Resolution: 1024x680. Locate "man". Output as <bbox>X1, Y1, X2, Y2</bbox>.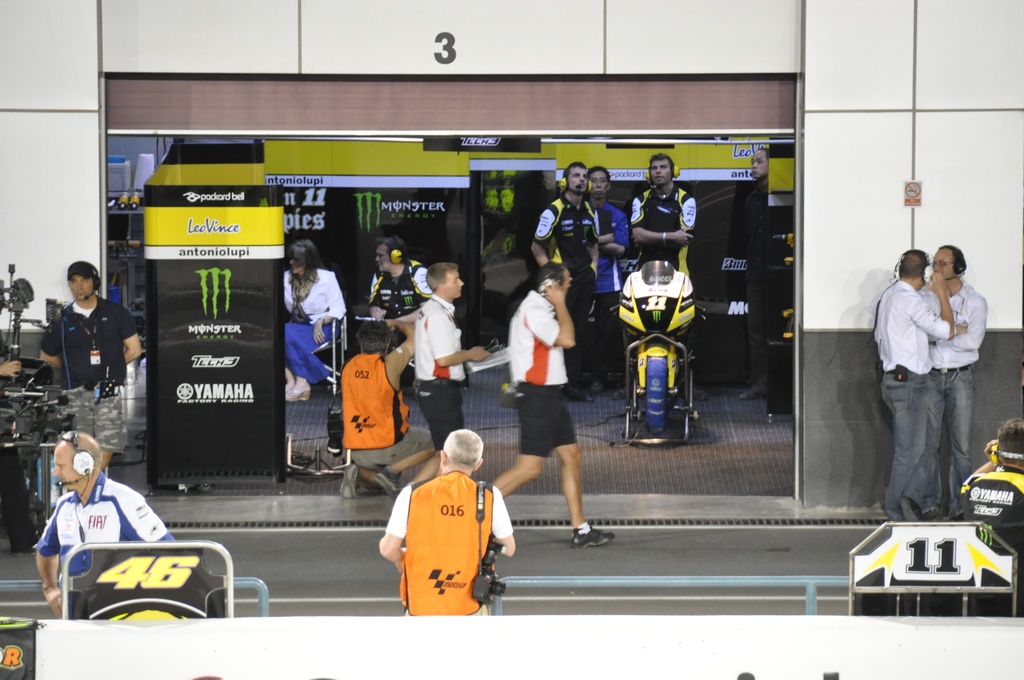
<bbox>367, 234, 433, 389</bbox>.
